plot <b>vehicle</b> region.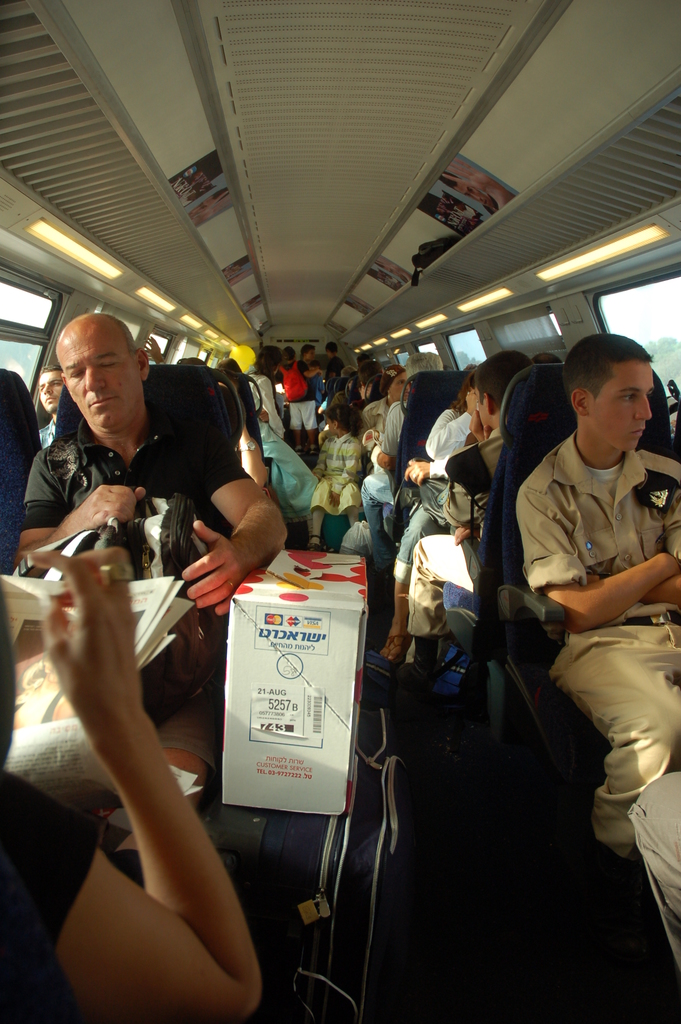
Plotted at 0 0 680 1023.
